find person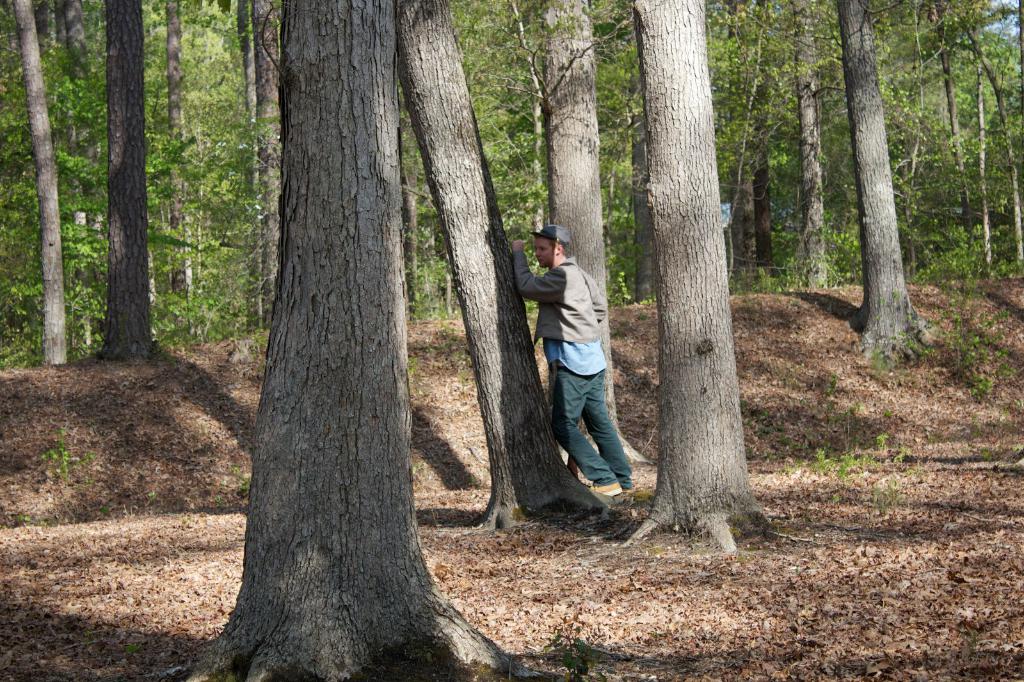
(x1=506, y1=223, x2=641, y2=493)
